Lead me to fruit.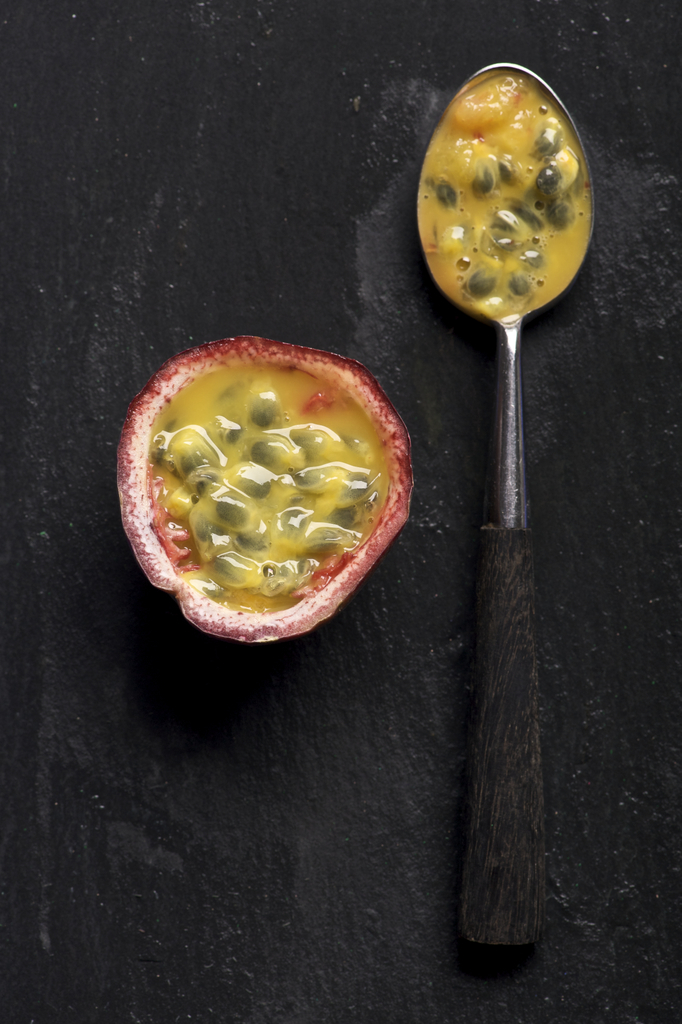
Lead to box(437, 62, 590, 336).
